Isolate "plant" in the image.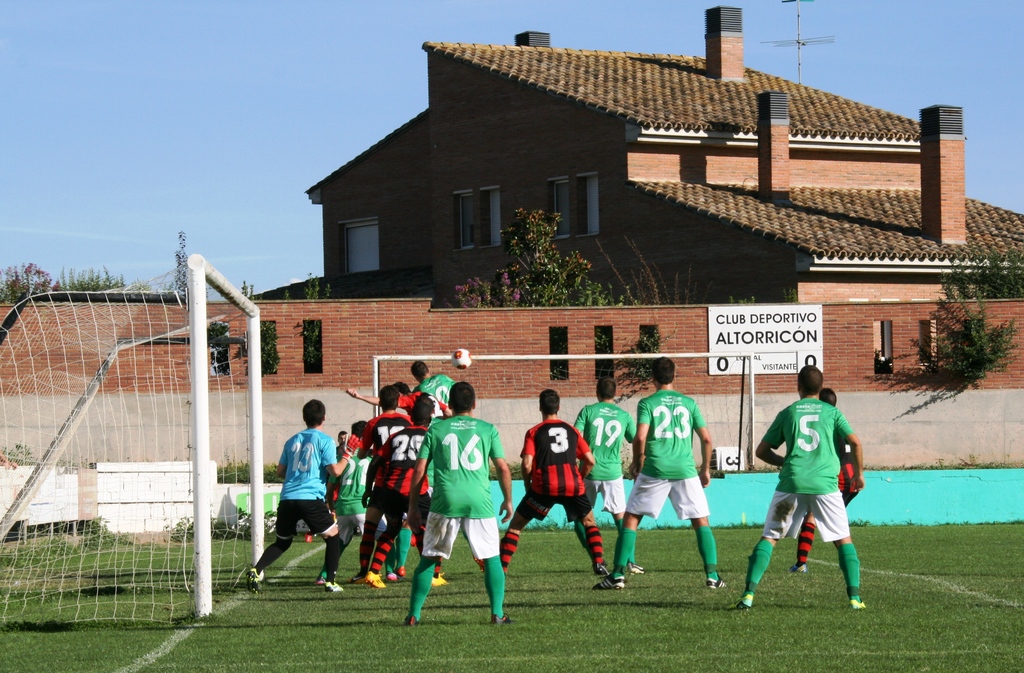
Isolated region: bbox=[82, 519, 134, 547].
